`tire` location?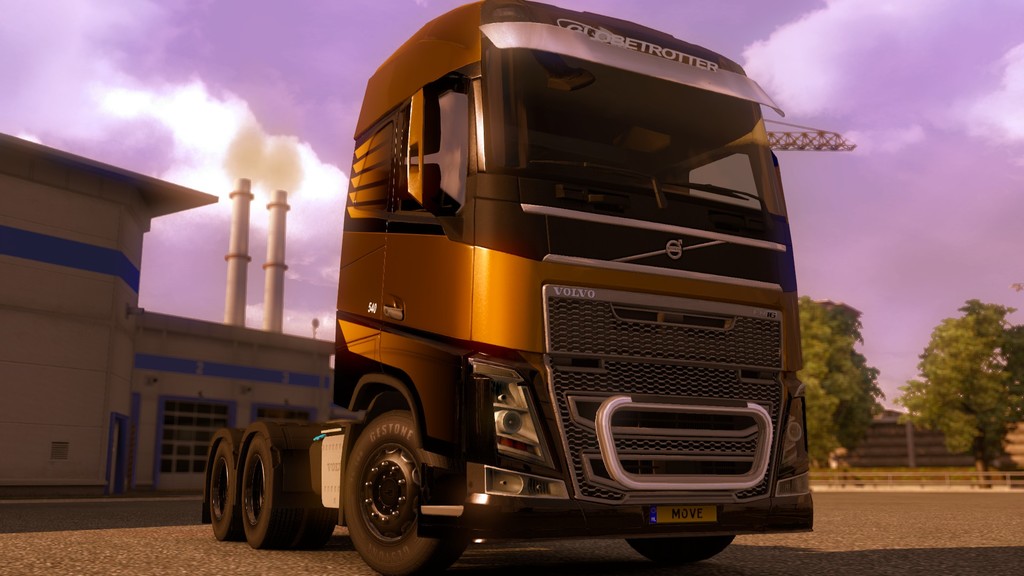
[243,438,310,549]
